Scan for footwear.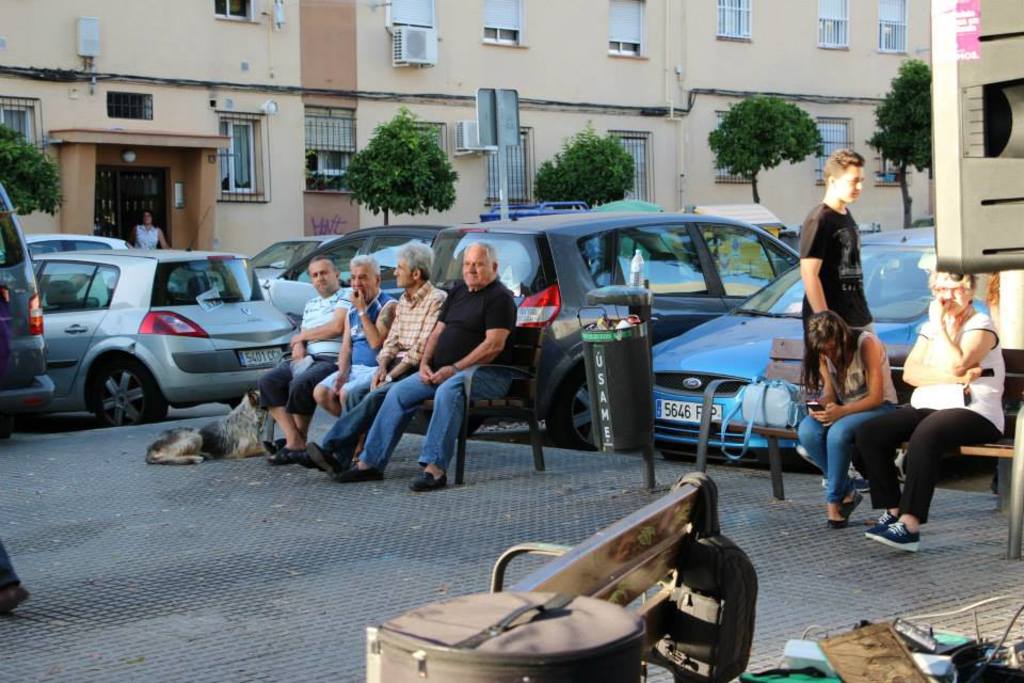
Scan result: bbox=(0, 585, 31, 611).
